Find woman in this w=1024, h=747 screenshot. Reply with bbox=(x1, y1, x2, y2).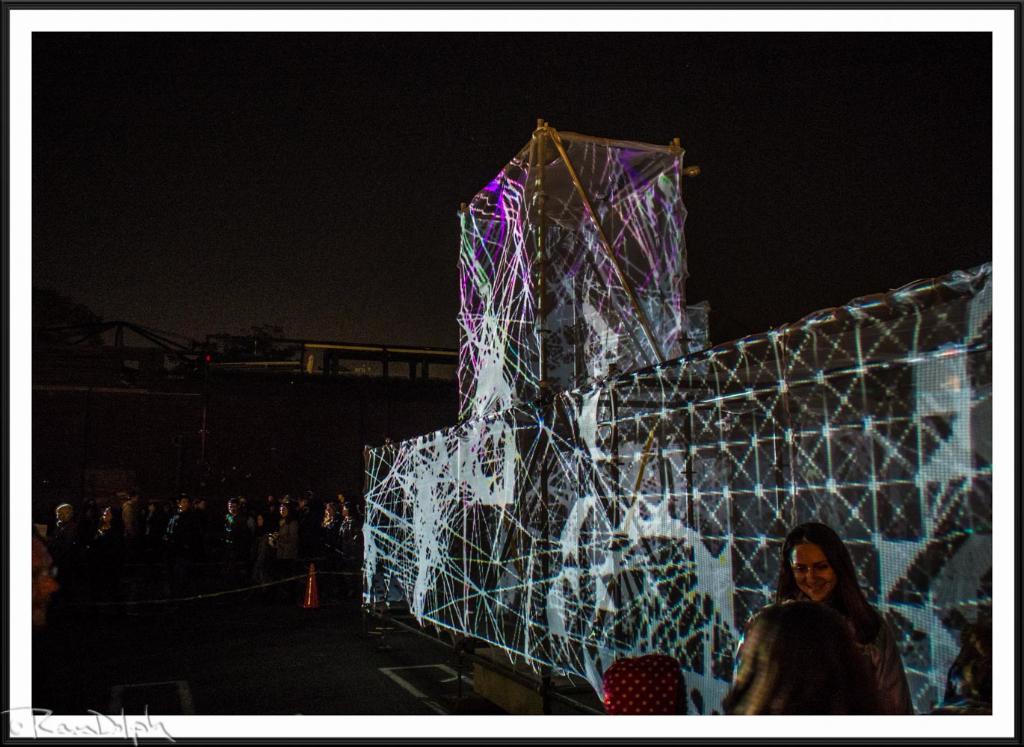
bbox=(718, 516, 913, 725).
